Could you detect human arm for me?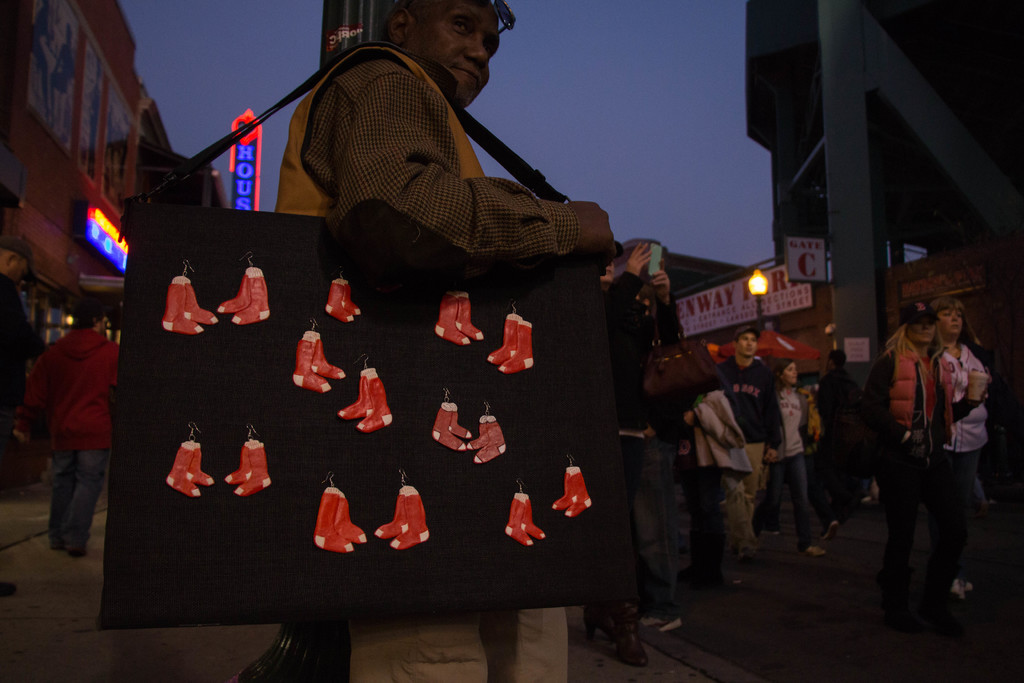
Detection result: {"left": 766, "top": 367, "right": 788, "bottom": 462}.
